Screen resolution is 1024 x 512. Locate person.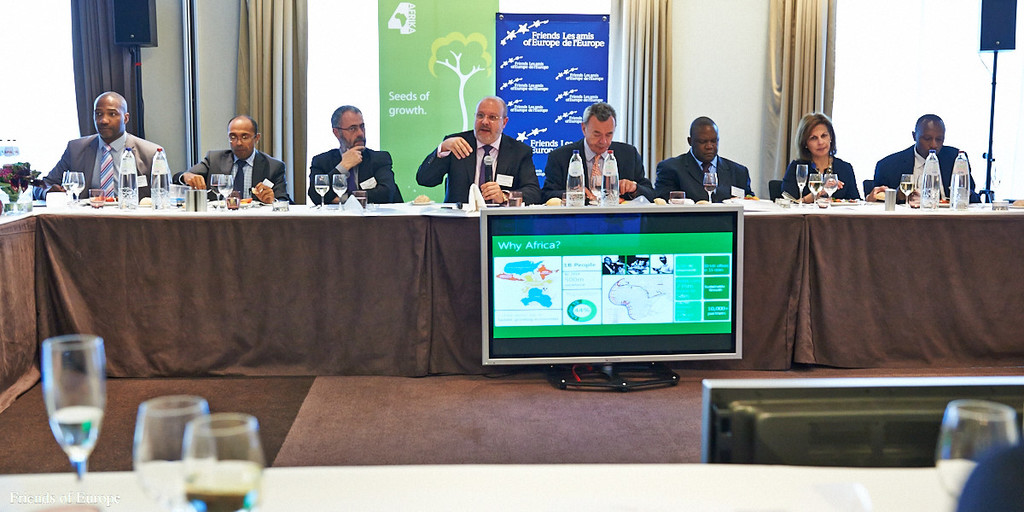
box(39, 90, 166, 199).
